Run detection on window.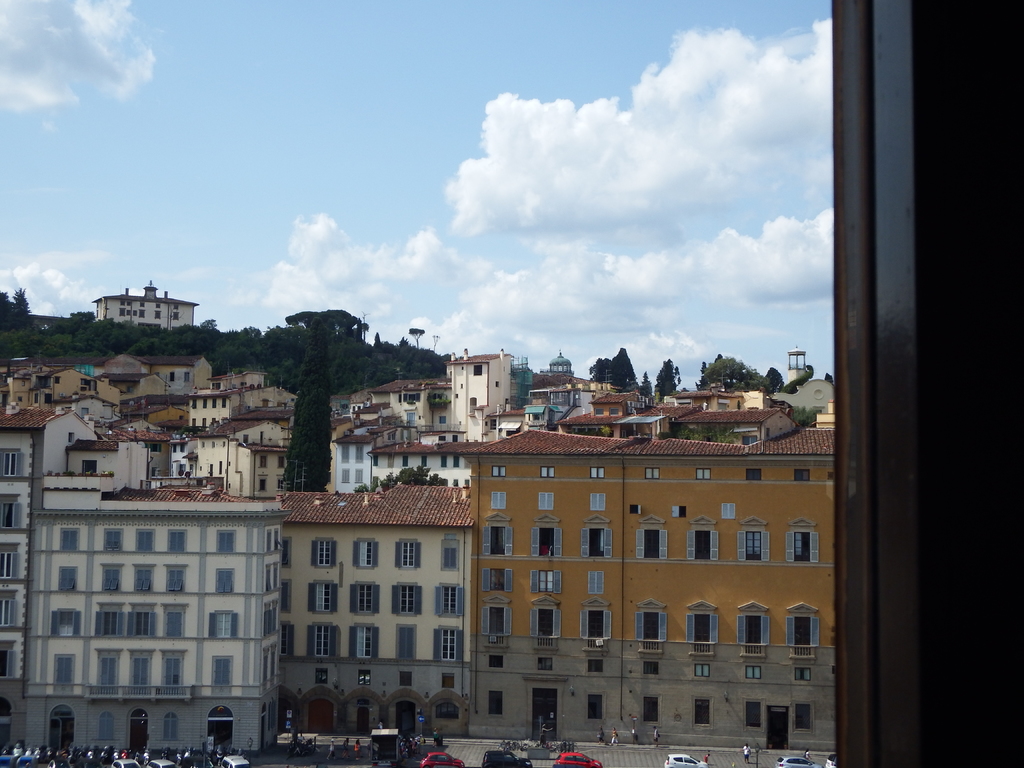
Result: <box>353,538,378,573</box>.
